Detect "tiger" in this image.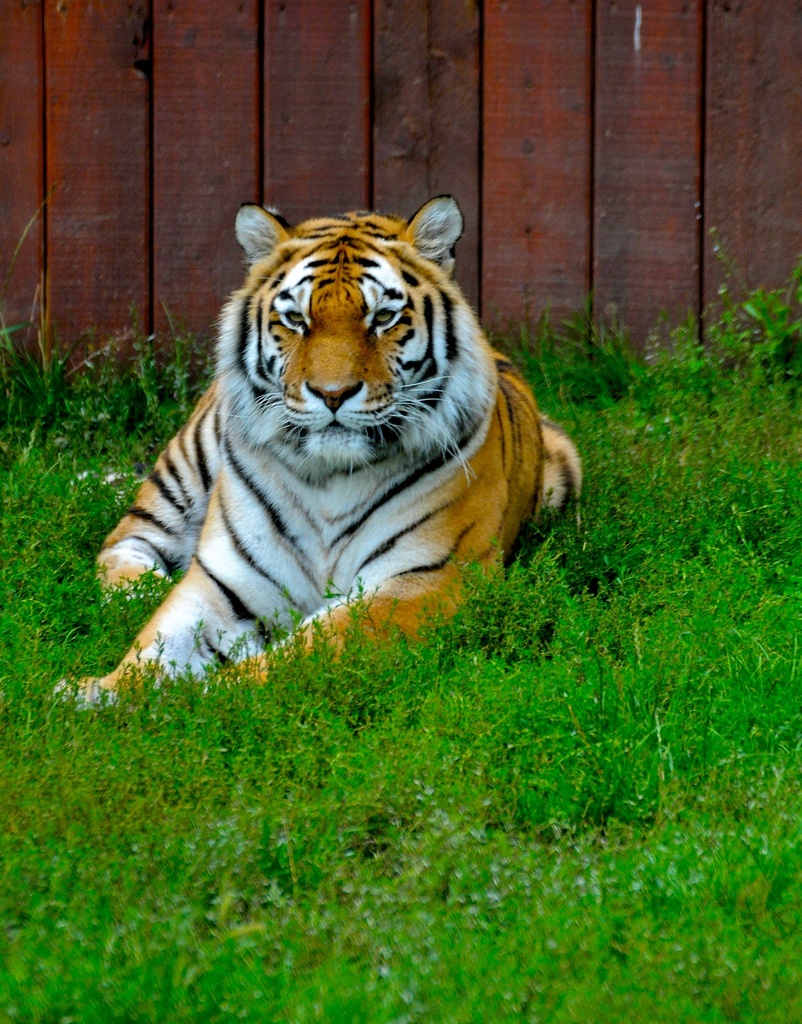
Detection: left=43, top=197, right=582, bottom=717.
